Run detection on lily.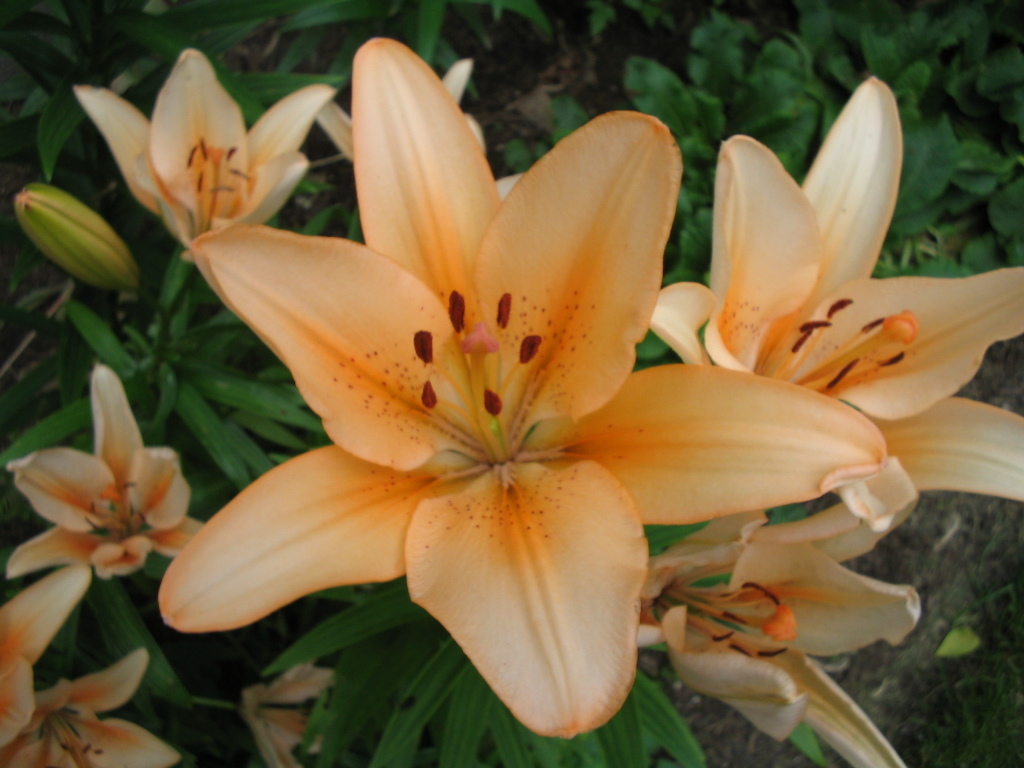
Result: pyautogui.locateOnScreen(70, 49, 333, 261).
